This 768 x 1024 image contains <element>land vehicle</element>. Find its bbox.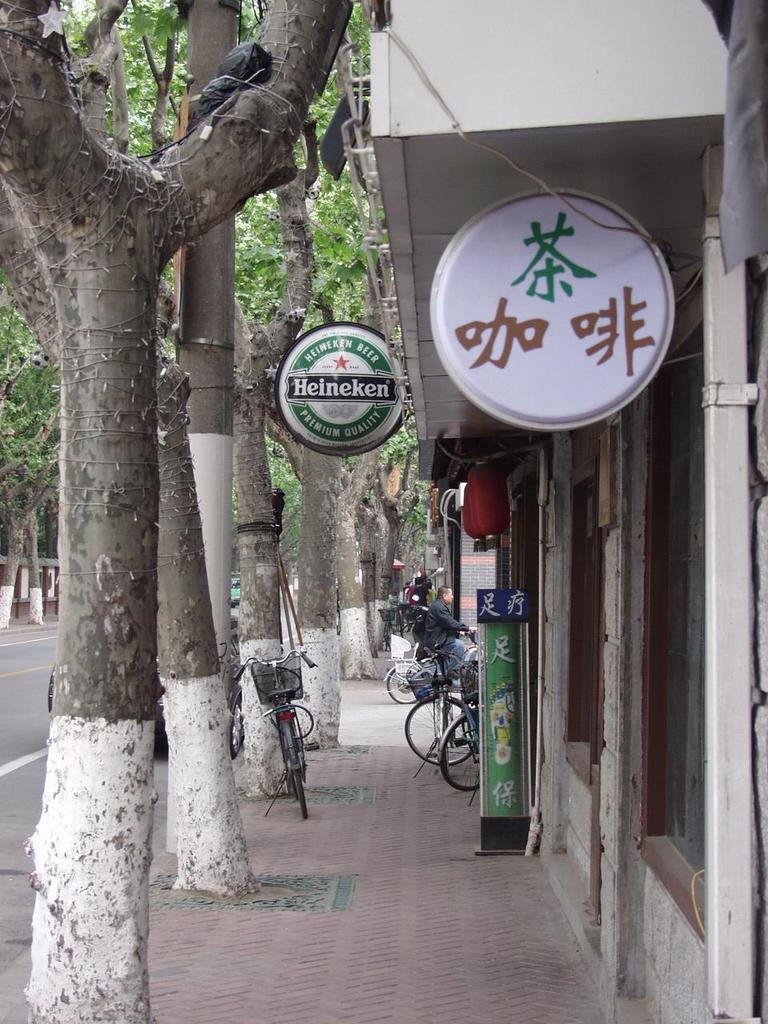
select_region(226, 635, 325, 830).
